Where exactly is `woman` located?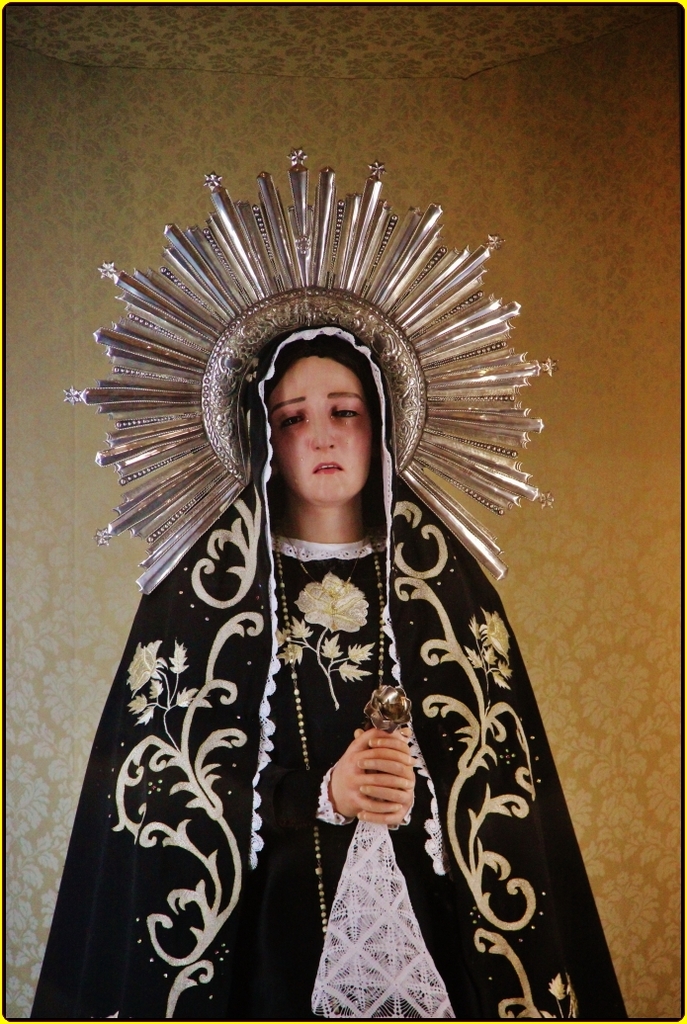
Its bounding box is 48,173,613,987.
